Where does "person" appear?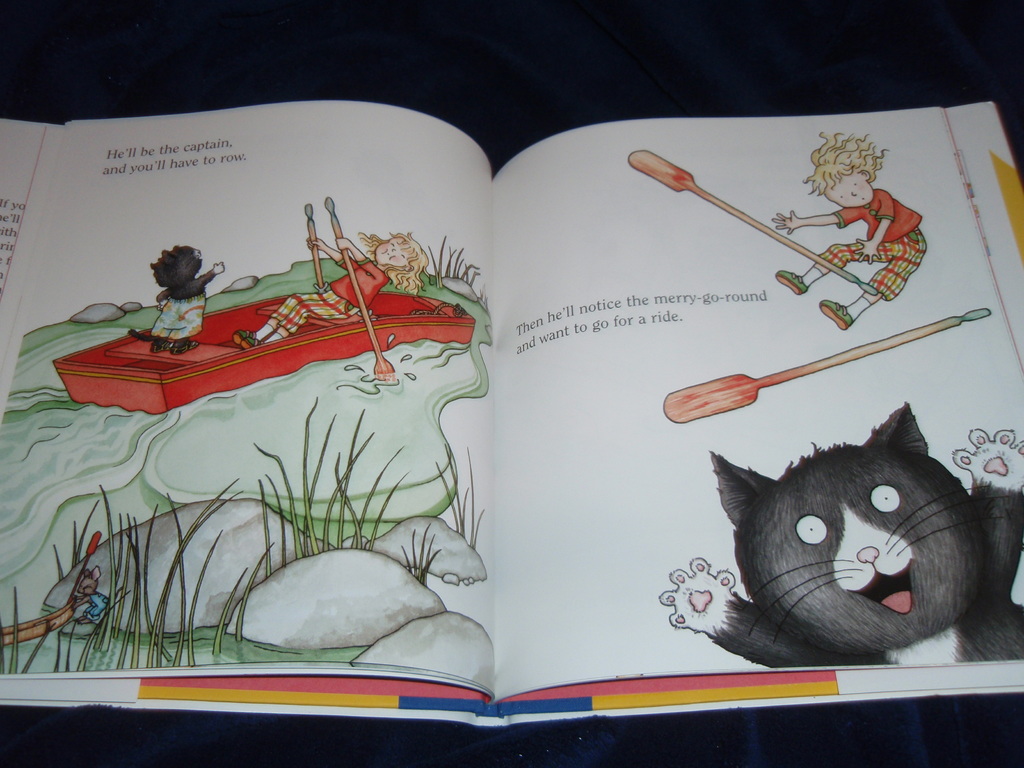
Appears at Rect(775, 130, 927, 331).
